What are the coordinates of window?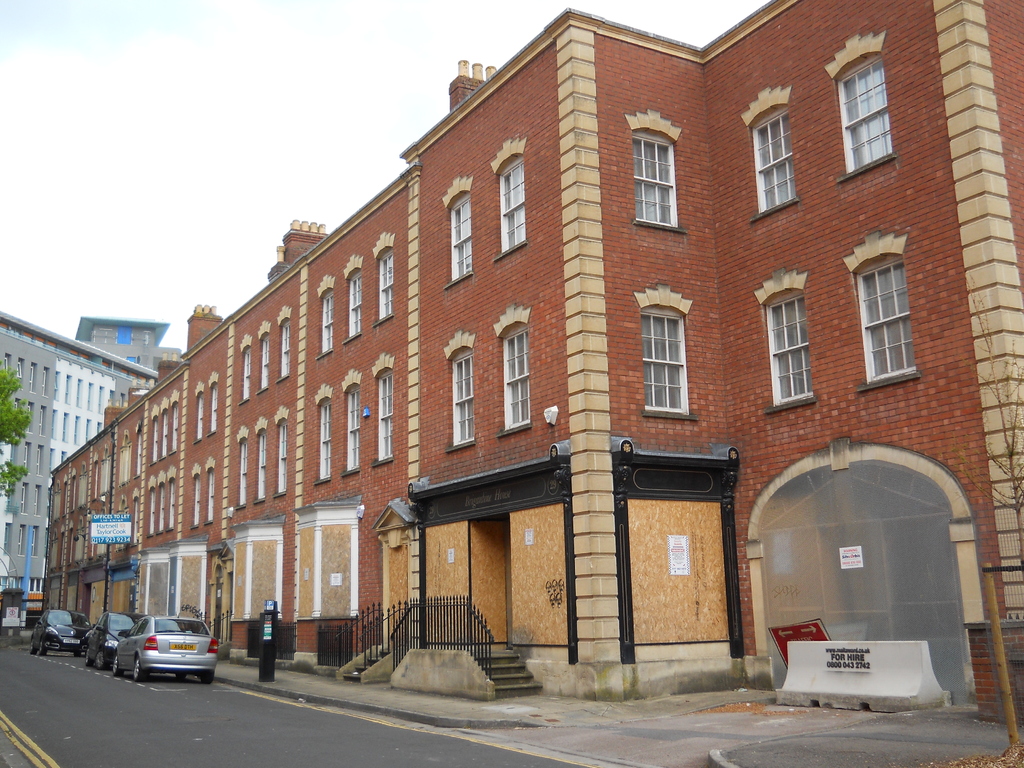
374/246/393/321.
